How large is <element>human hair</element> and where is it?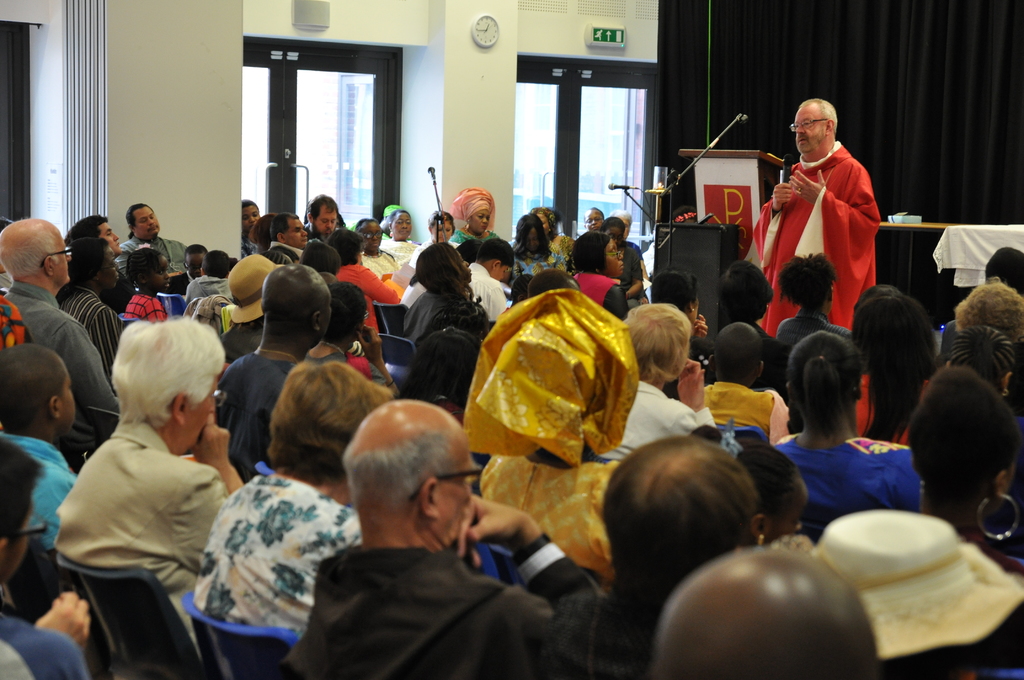
Bounding box: [530,205,560,235].
